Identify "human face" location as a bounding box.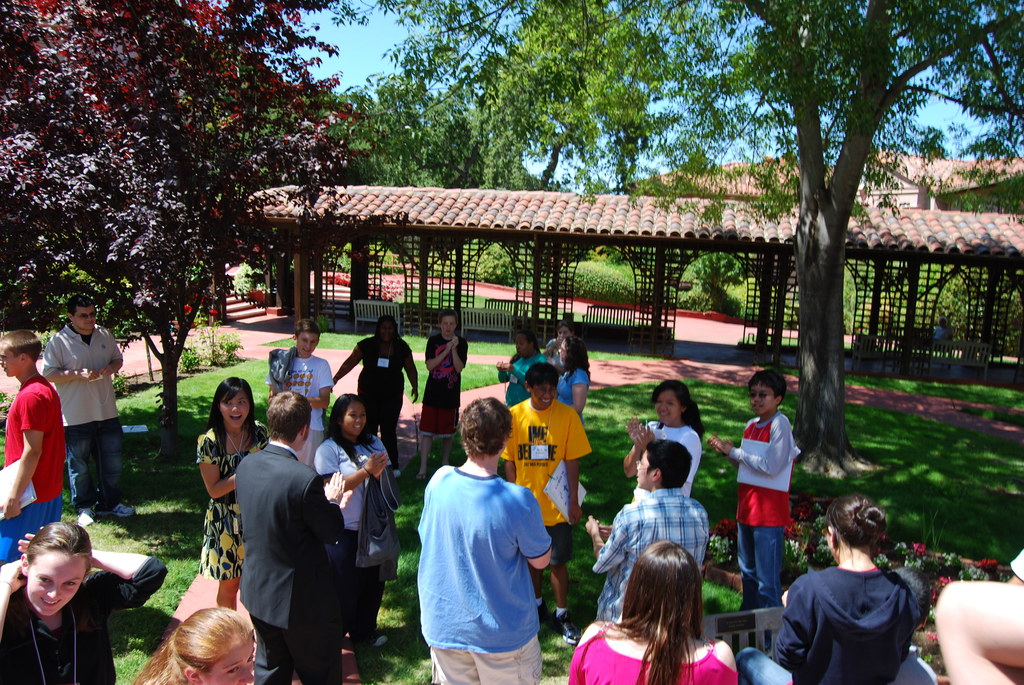
region(556, 326, 572, 340).
